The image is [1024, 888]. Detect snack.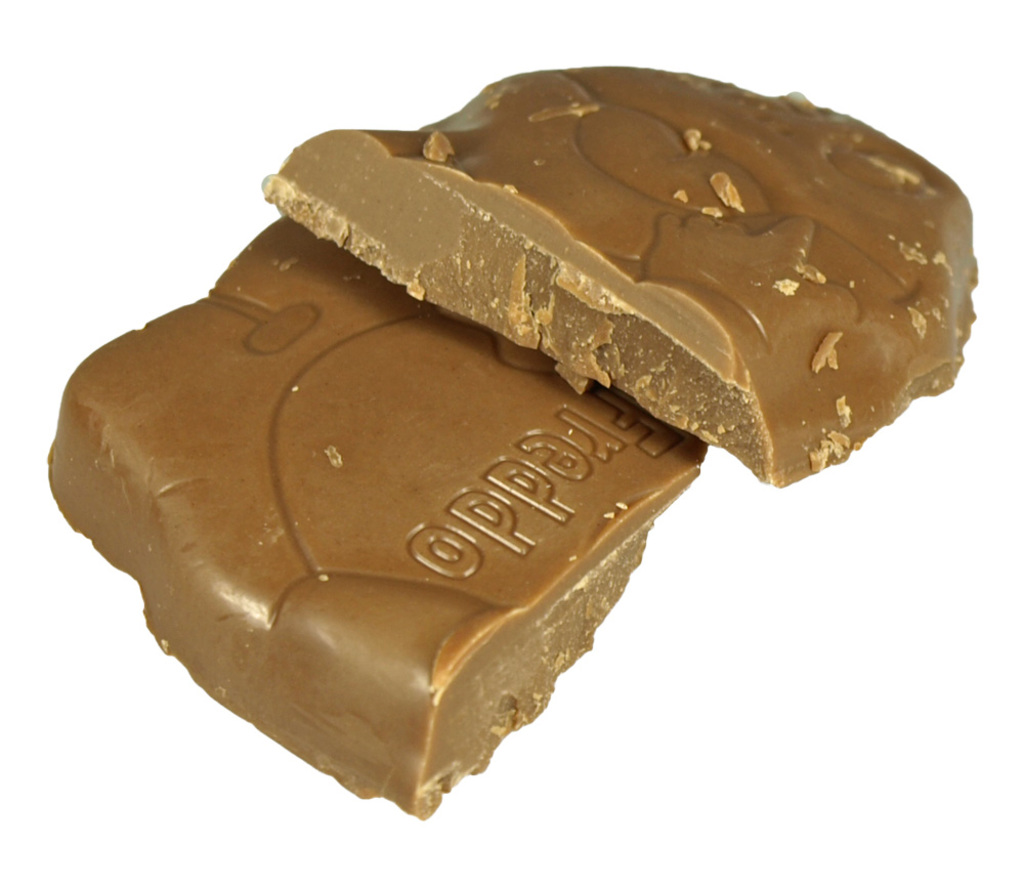
Detection: <region>6, 69, 938, 799</region>.
